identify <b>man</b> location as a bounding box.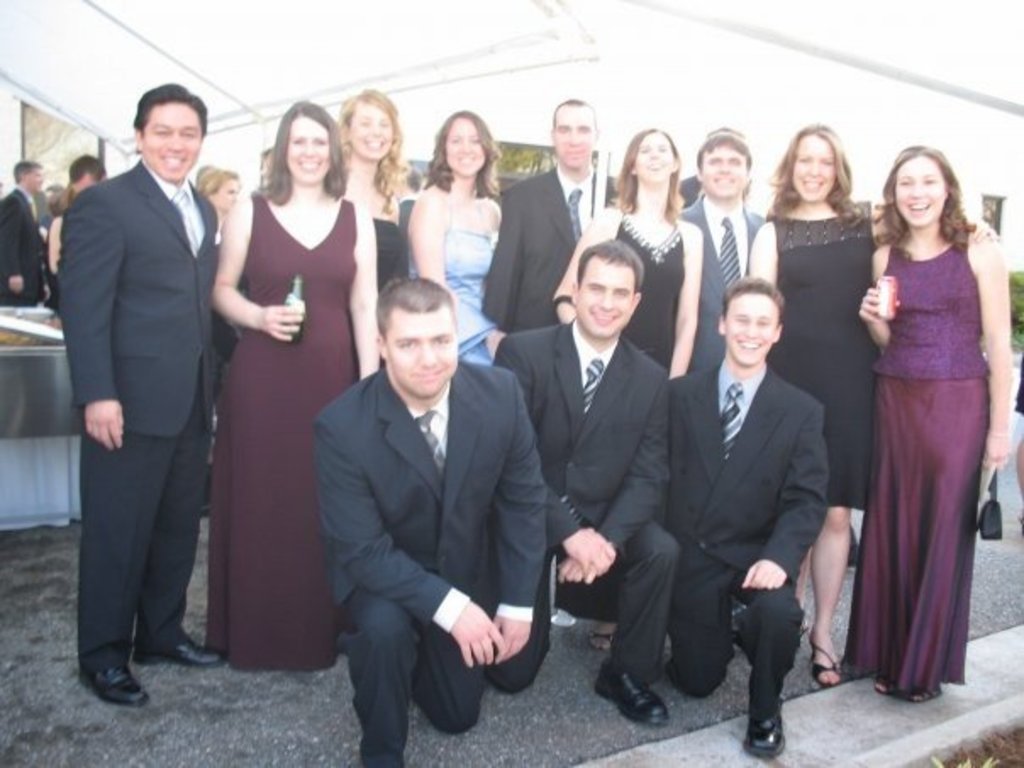
rect(314, 266, 551, 767).
